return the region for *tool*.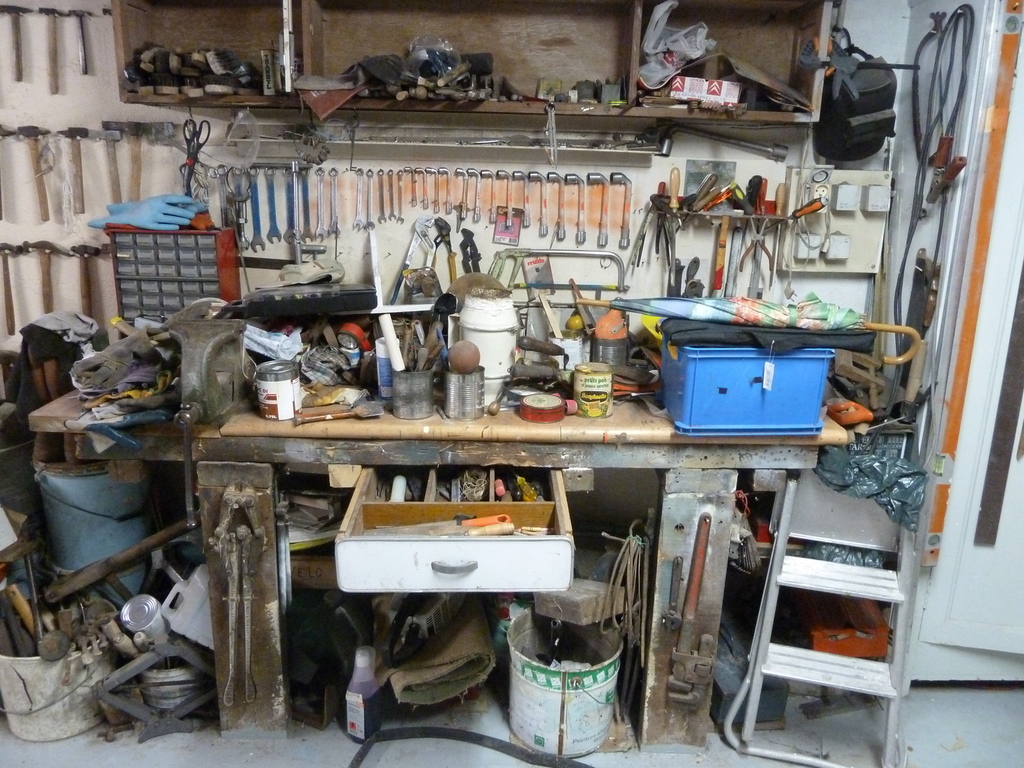
<box>261,166,281,239</box>.
